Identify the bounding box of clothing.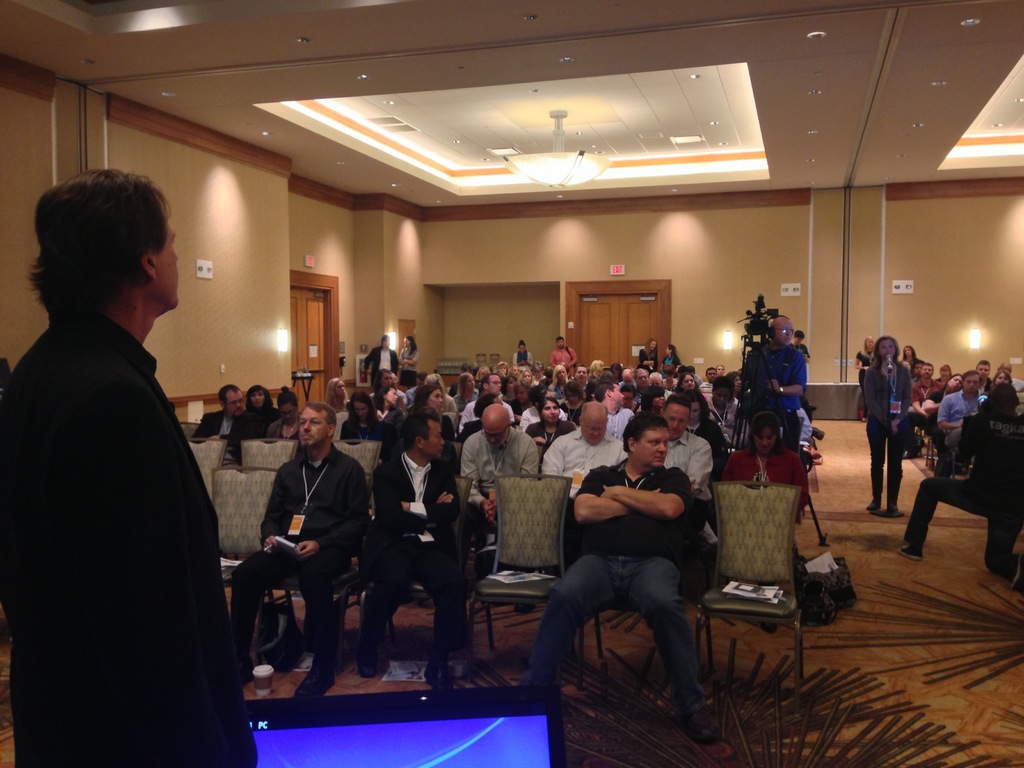
bbox(362, 447, 483, 669).
